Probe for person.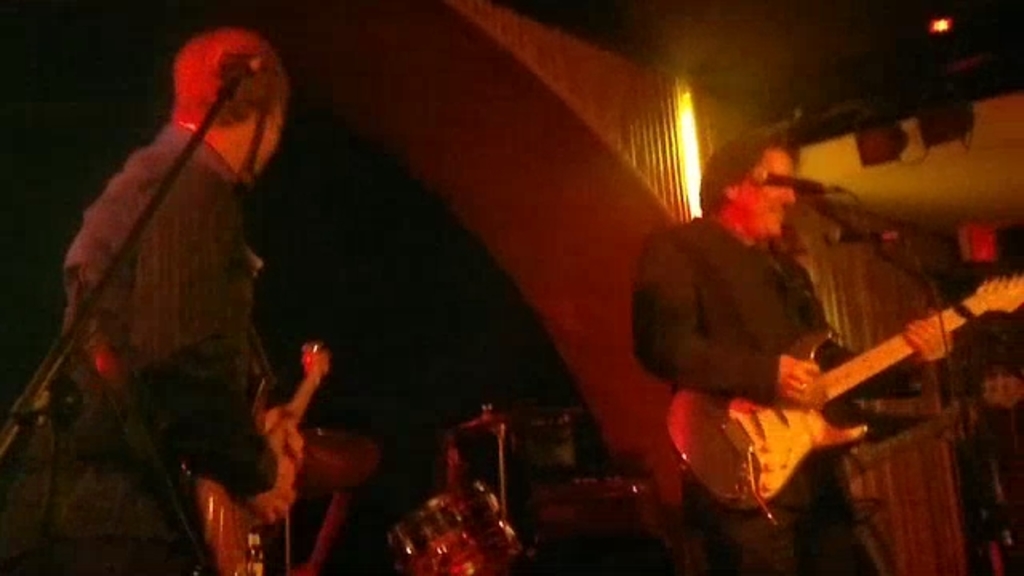
Probe result: locate(630, 136, 958, 574).
